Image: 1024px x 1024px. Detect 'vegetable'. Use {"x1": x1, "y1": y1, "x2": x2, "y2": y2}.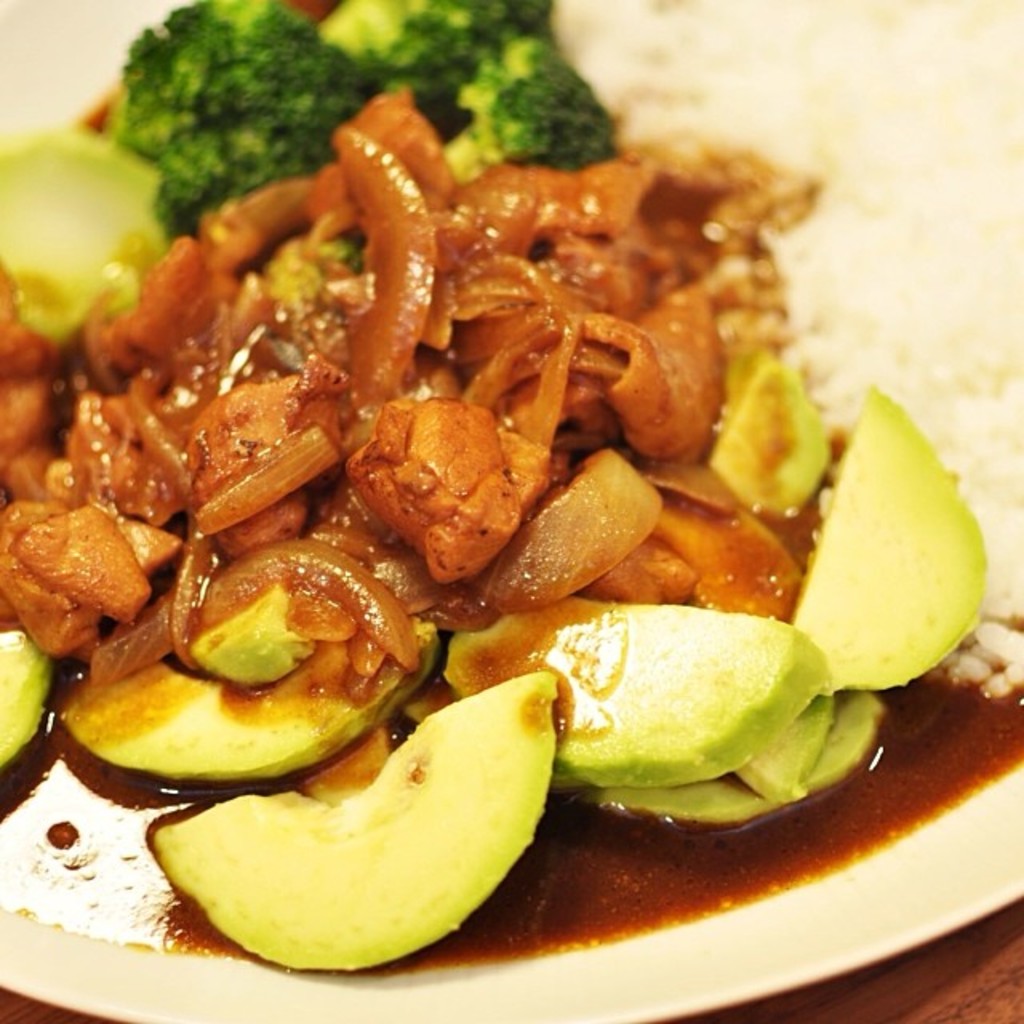
{"x1": 98, "y1": 0, "x2": 381, "y2": 230}.
